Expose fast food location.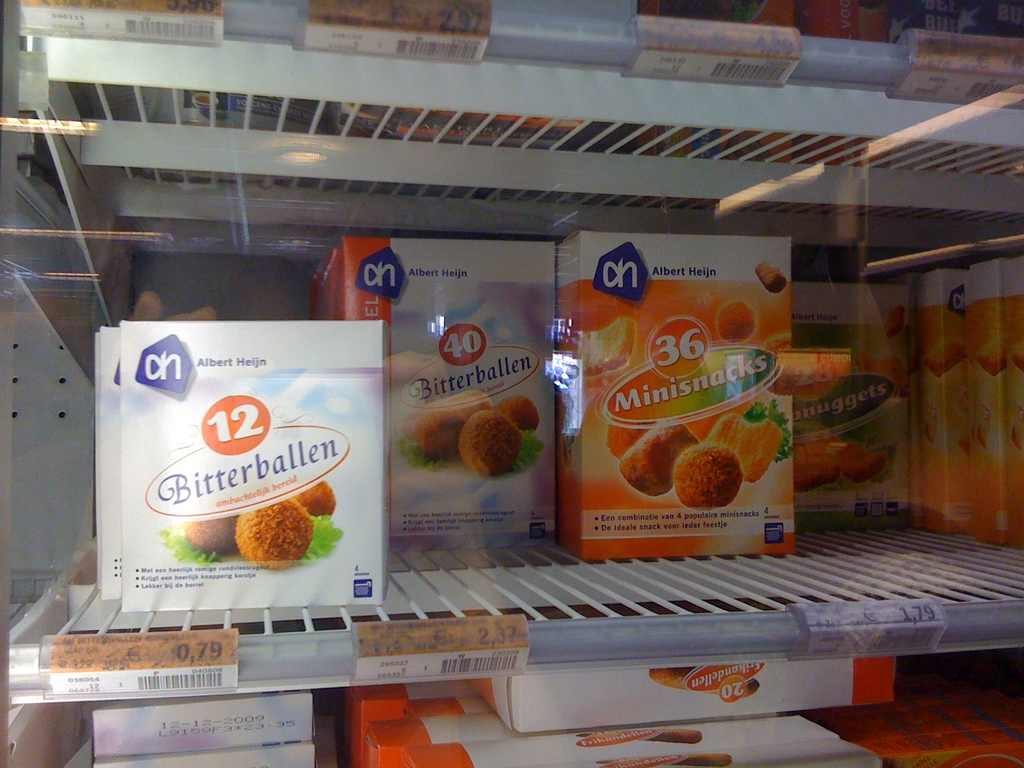
Exposed at [left=670, top=444, right=740, bottom=512].
